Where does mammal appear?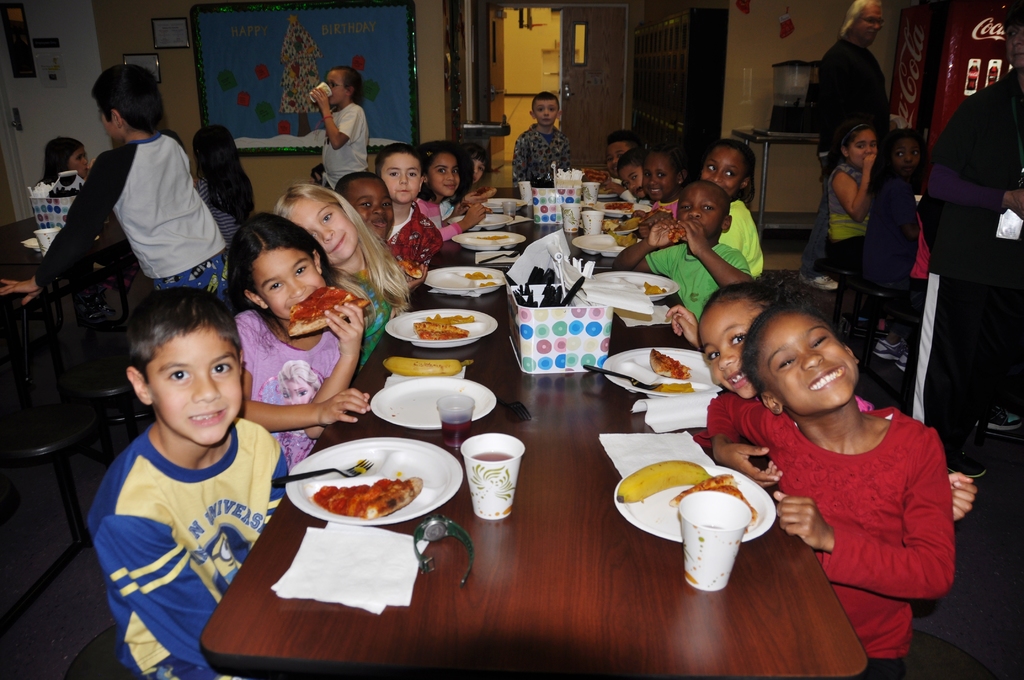
Appears at x1=573 y1=129 x2=641 y2=186.
